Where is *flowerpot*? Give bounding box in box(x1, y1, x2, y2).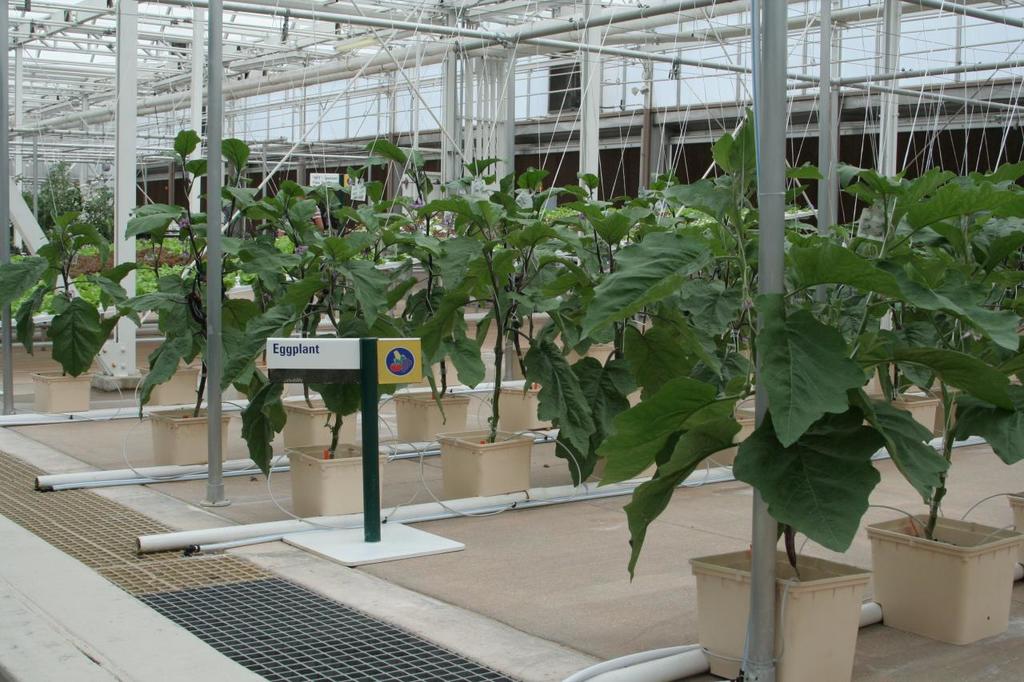
box(284, 442, 388, 520).
